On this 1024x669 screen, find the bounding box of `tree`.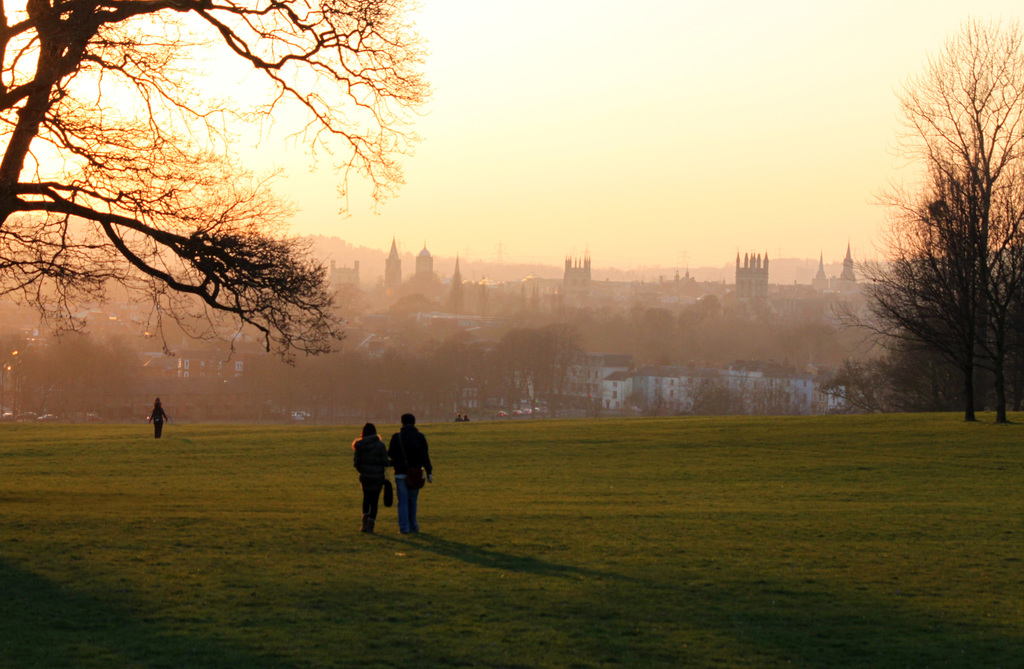
Bounding box: [x1=239, y1=330, x2=347, y2=425].
